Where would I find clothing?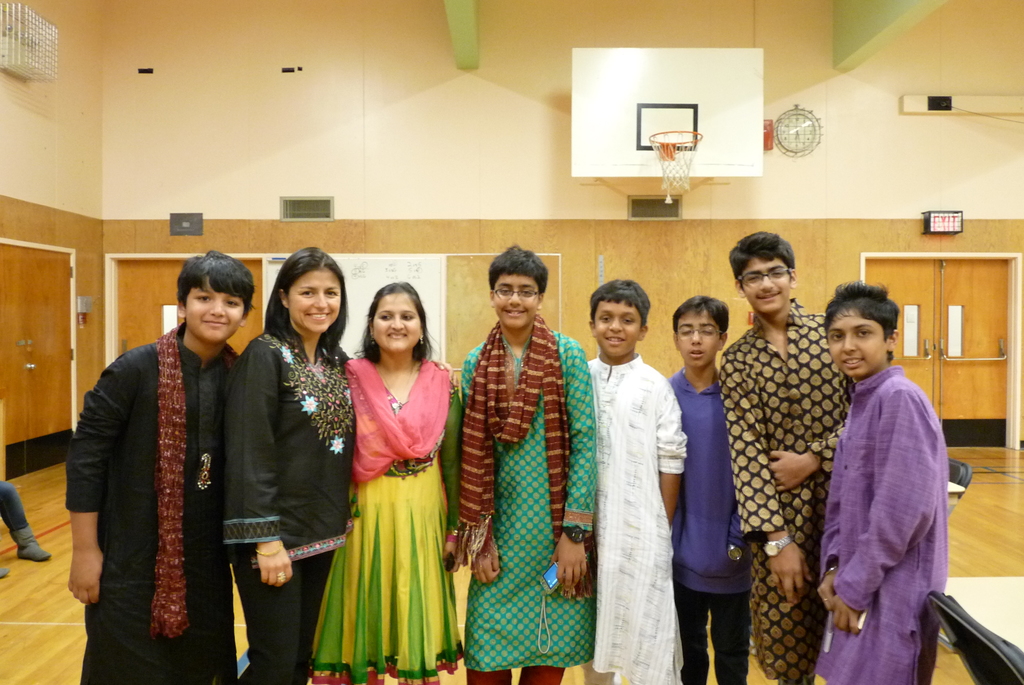
At {"x1": 715, "y1": 297, "x2": 860, "y2": 684}.
